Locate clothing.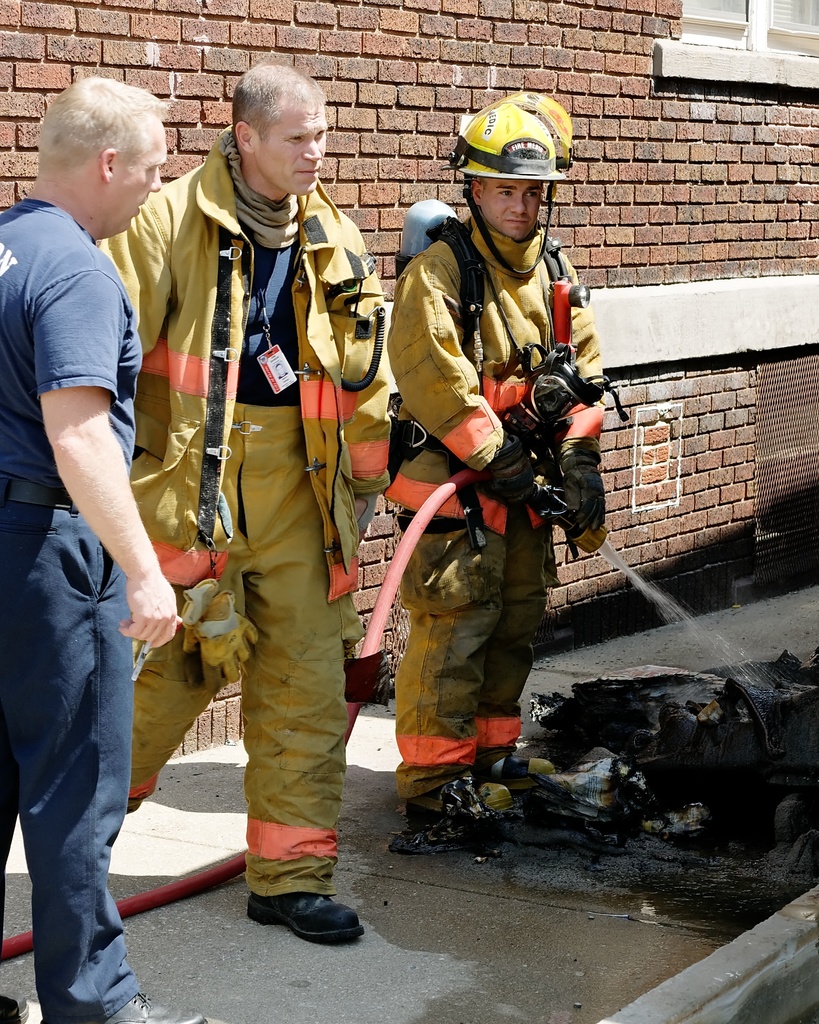
Bounding box: [x1=0, y1=204, x2=151, y2=489].
